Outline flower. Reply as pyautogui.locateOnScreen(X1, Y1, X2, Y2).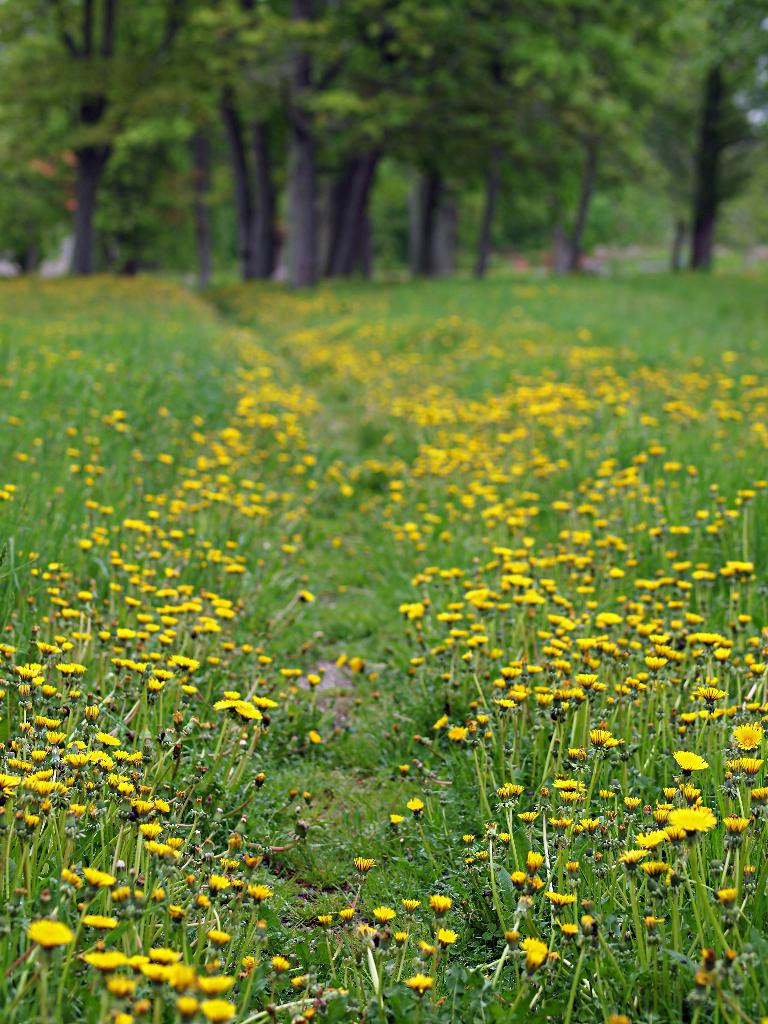
pyautogui.locateOnScreen(513, 807, 541, 822).
